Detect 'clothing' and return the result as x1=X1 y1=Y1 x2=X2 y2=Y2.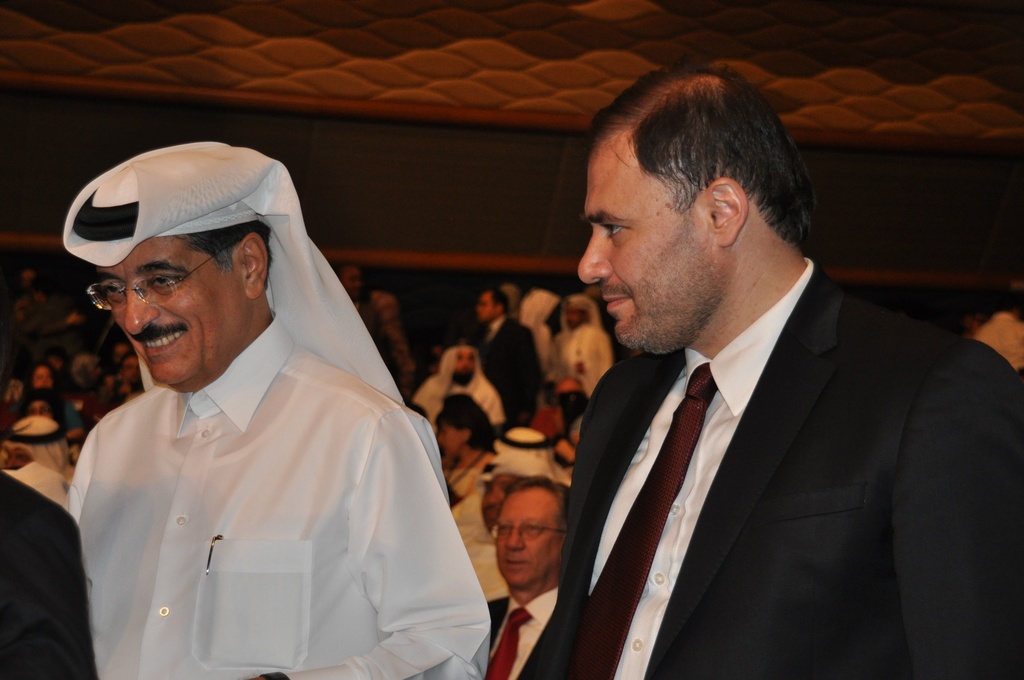
x1=1 y1=464 x2=99 y2=679.
